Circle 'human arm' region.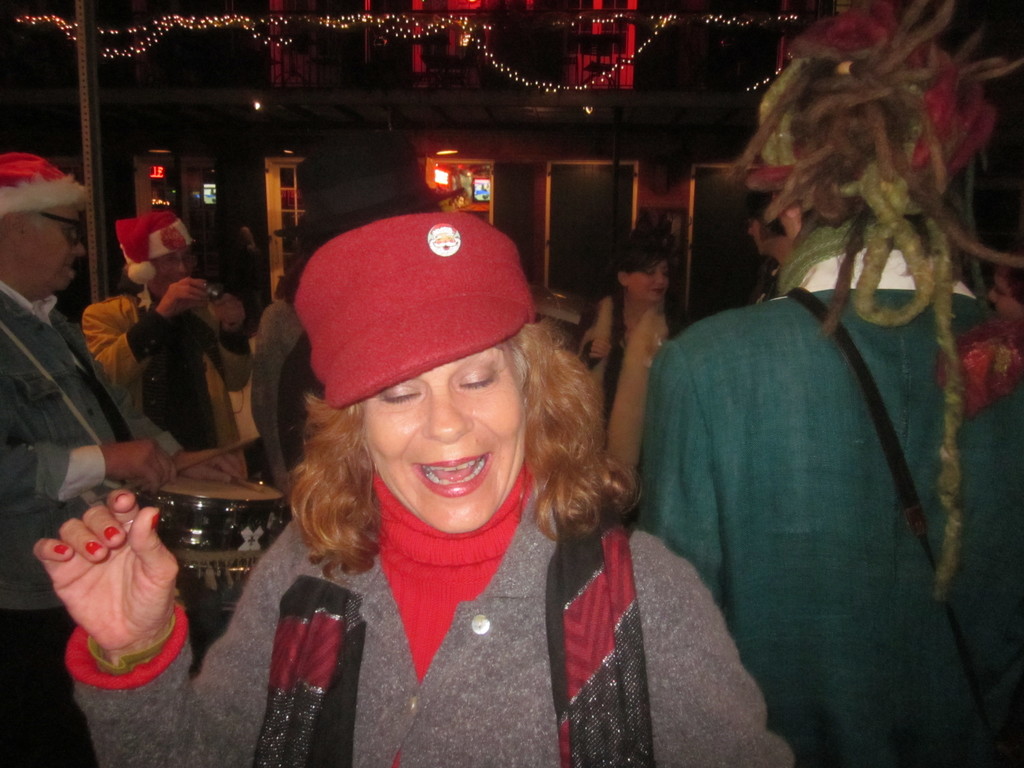
Region: 0:373:184:502.
